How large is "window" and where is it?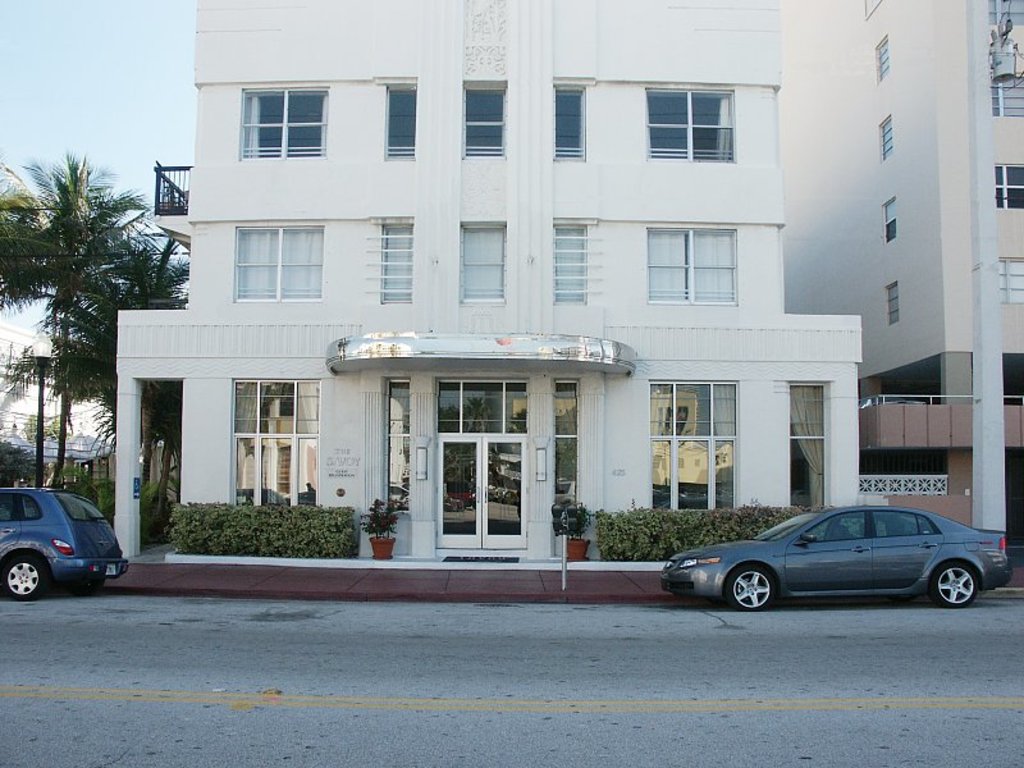
Bounding box: box=[381, 219, 419, 303].
